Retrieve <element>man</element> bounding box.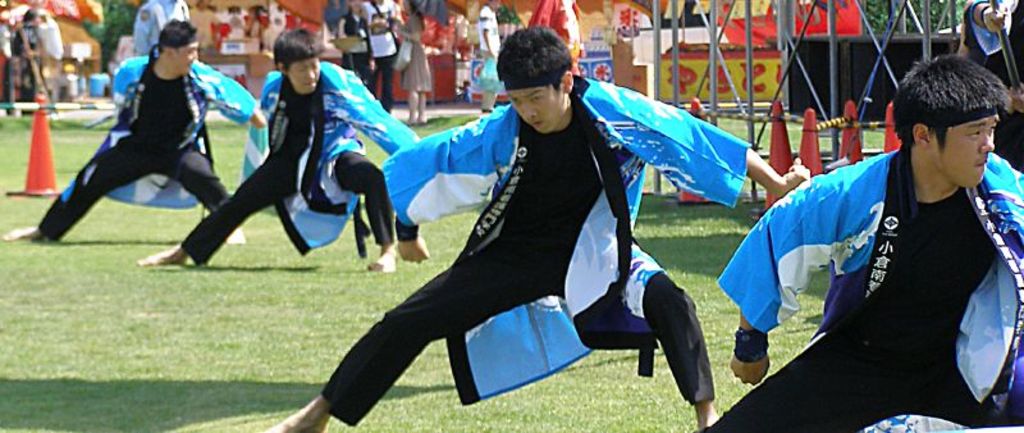
Bounding box: {"left": 136, "top": 26, "right": 425, "bottom": 273}.
